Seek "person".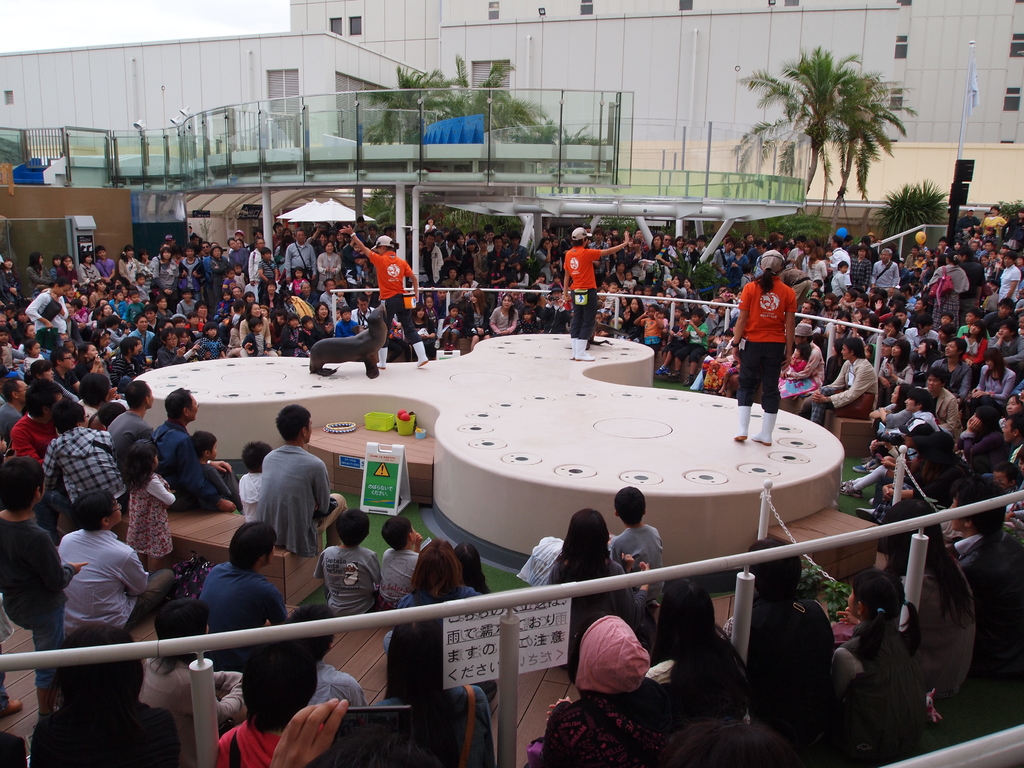
[x1=602, y1=282, x2=615, y2=316].
